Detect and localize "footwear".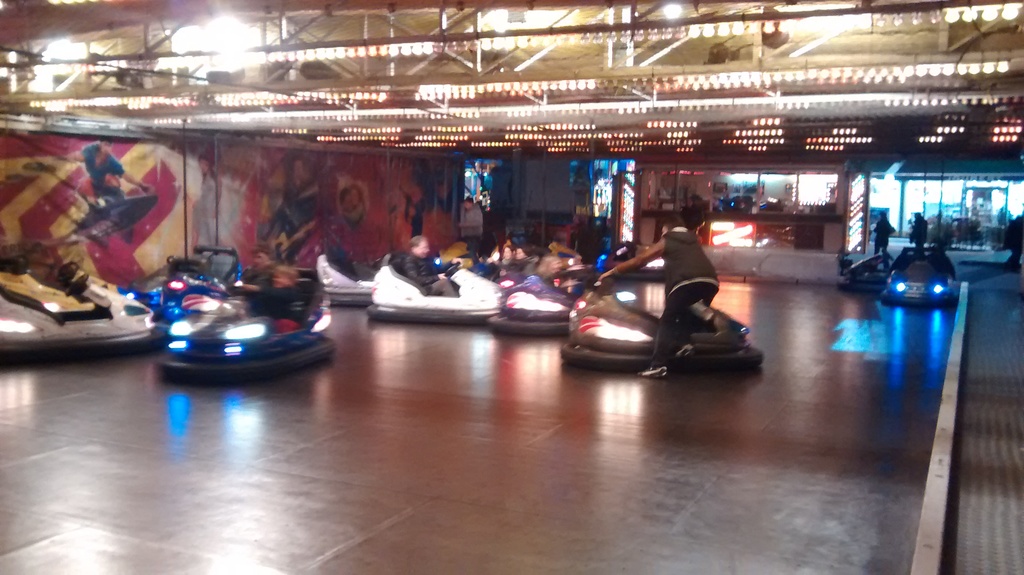
Localized at region(638, 368, 667, 380).
